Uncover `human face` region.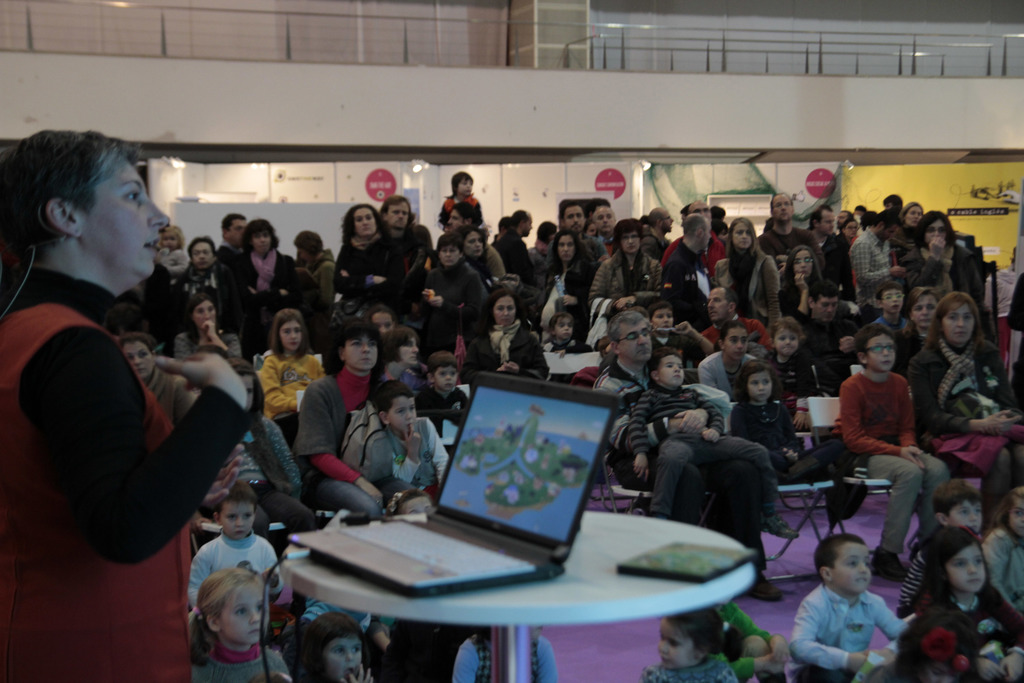
Uncovered: x1=217, y1=582, x2=267, y2=643.
